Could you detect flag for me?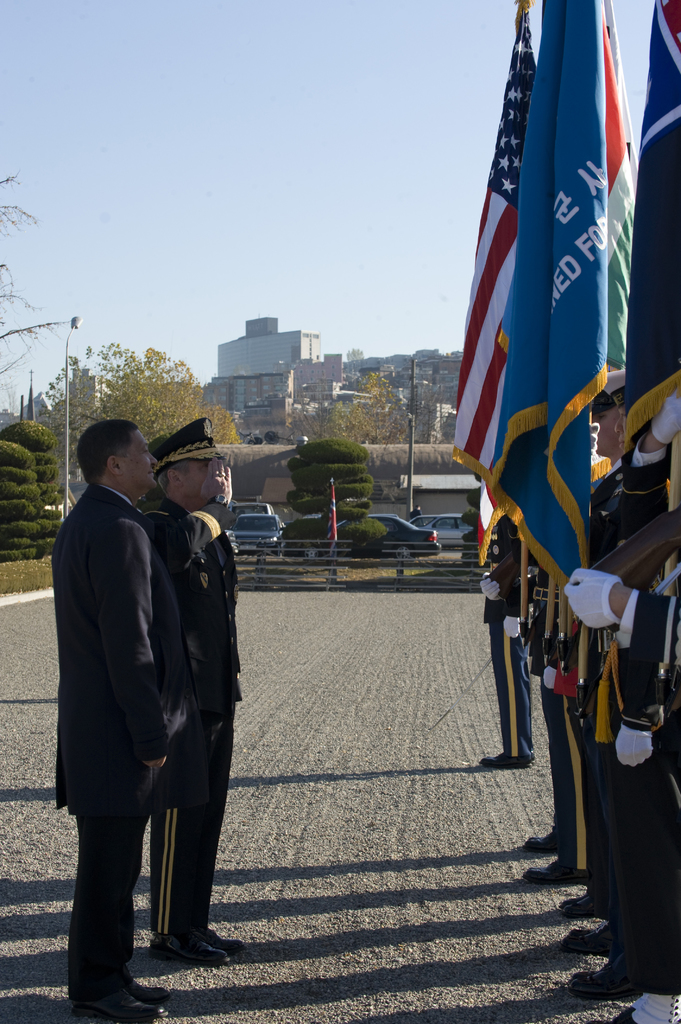
Detection result: 612,0,680,490.
